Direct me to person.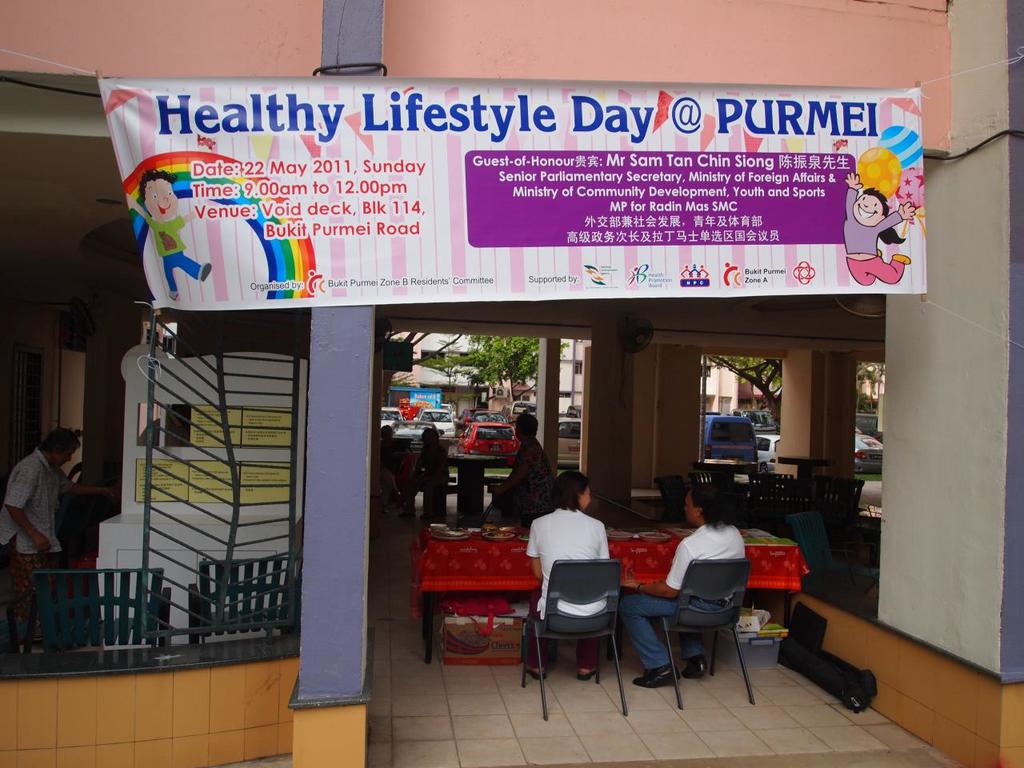
Direction: {"x1": 619, "y1": 485, "x2": 746, "y2": 685}.
